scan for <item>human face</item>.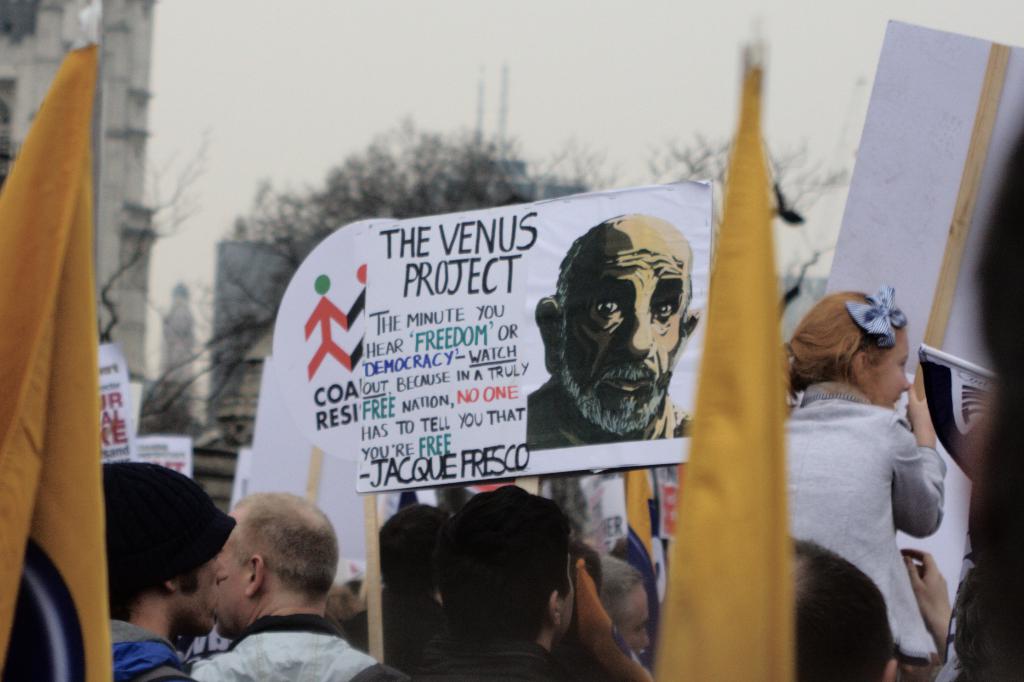
Scan result: <region>564, 217, 691, 403</region>.
